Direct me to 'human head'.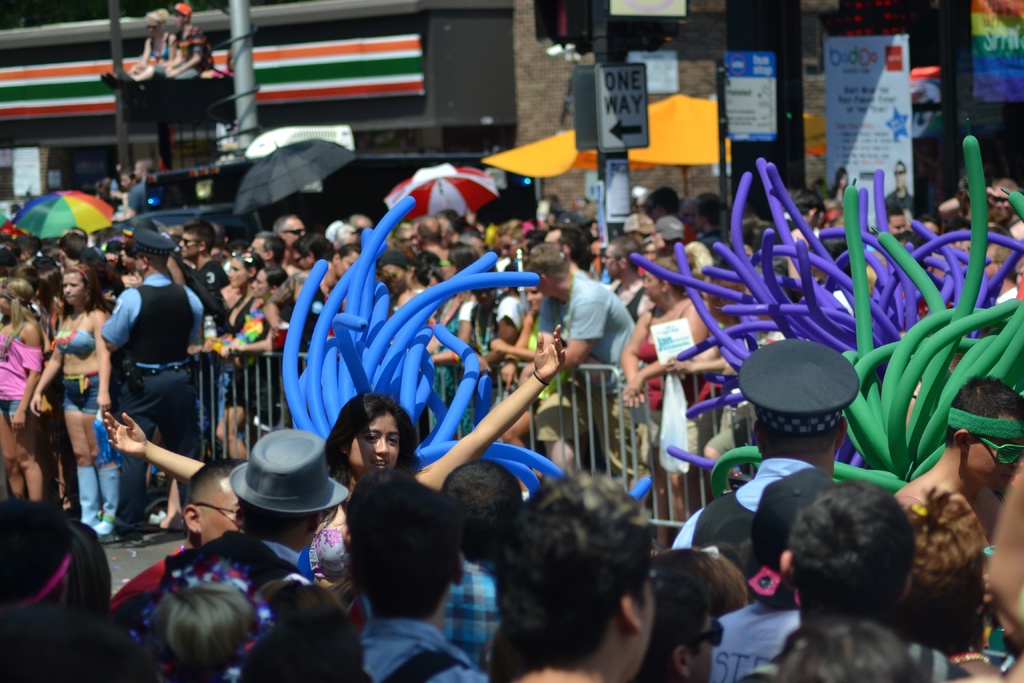
Direction: [x1=274, y1=575, x2=392, y2=682].
